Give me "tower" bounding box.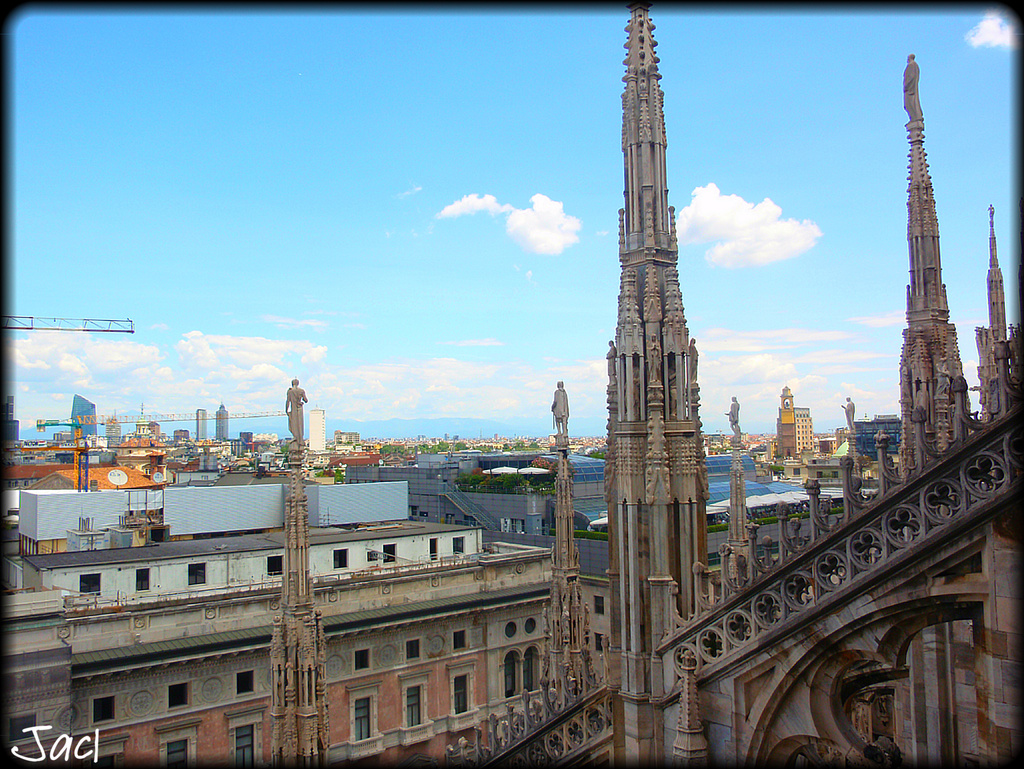
<box>531,378,601,765</box>.
